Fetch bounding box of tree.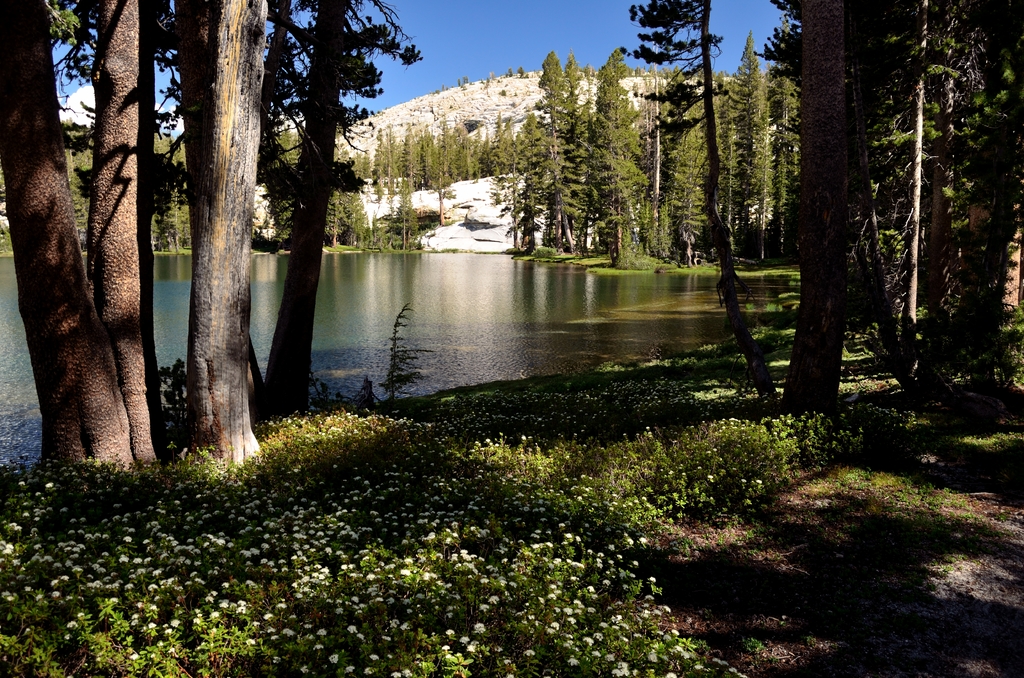
Bbox: detection(630, 0, 778, 396).
